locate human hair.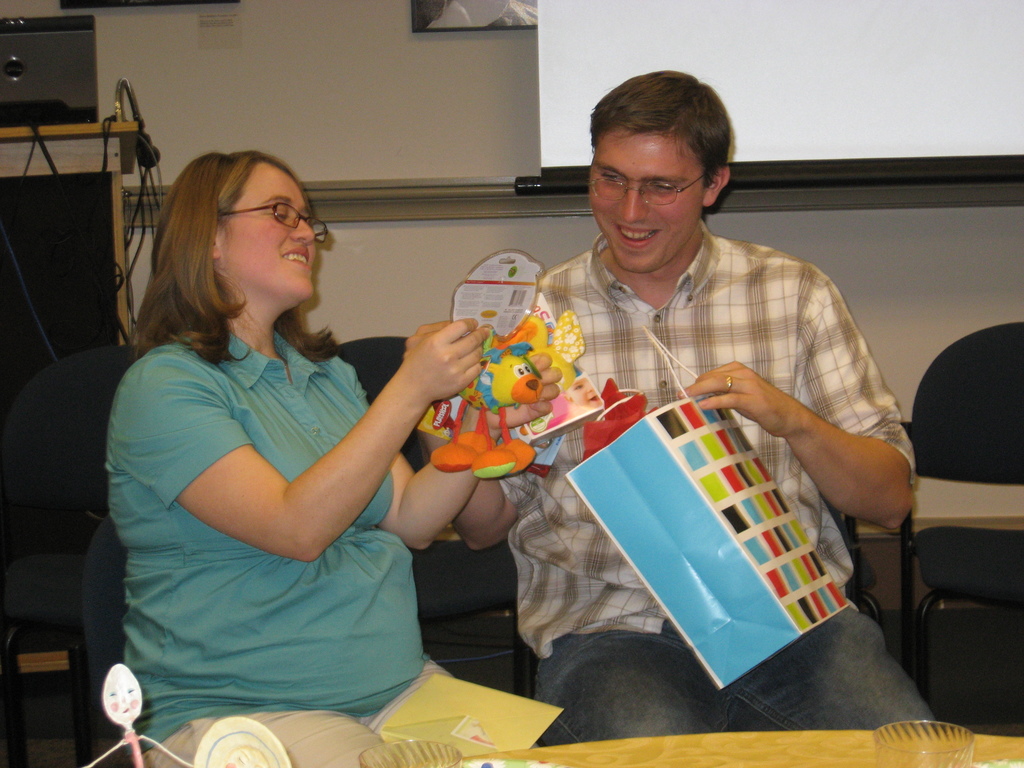
Bounding box: crop(130, 152, 339, 364).
